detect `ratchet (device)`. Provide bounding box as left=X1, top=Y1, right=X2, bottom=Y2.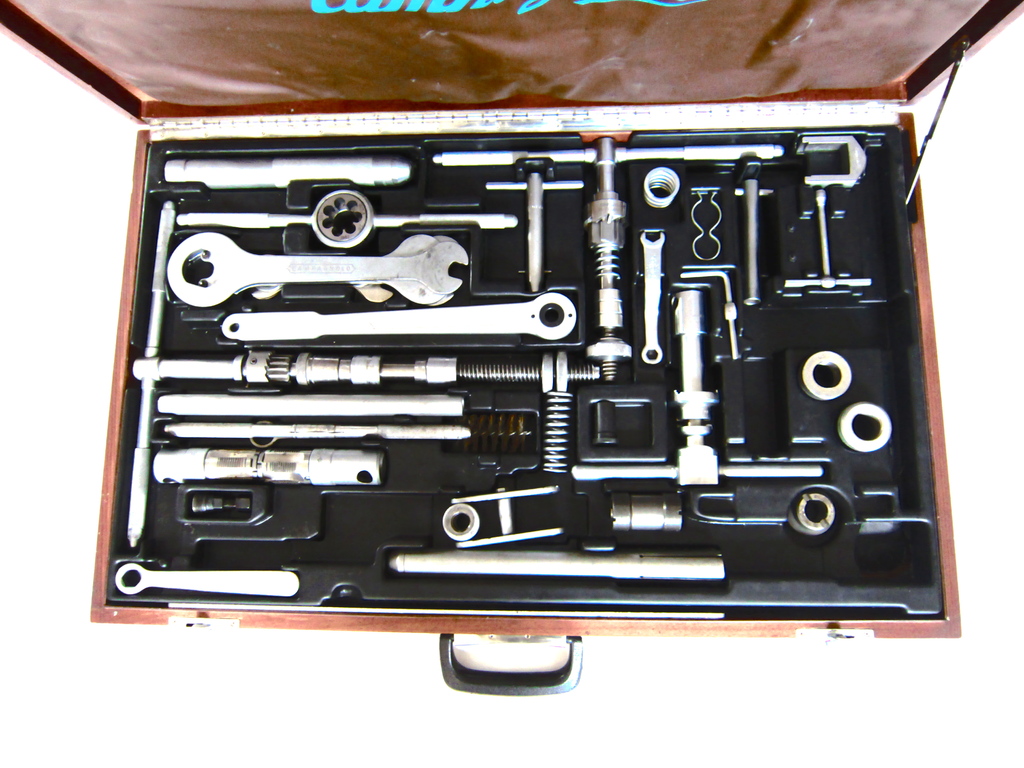
left=614, top=494, right=682, bottom=534.
